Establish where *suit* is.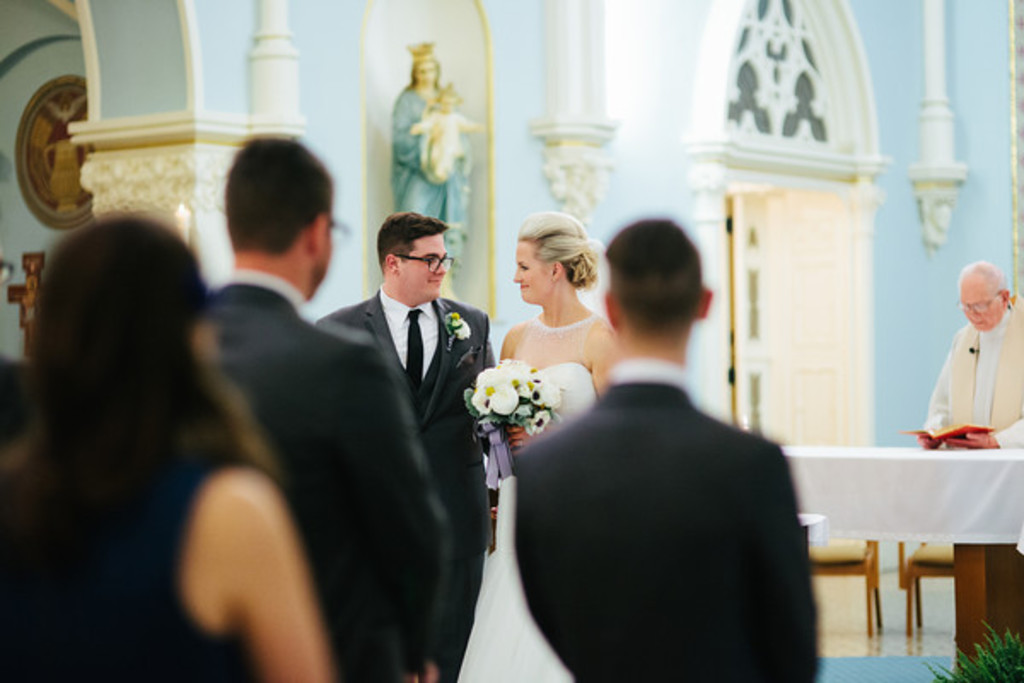
Established at {"left": 505, "top": 352, "right": 826, "bottom": 681}.
